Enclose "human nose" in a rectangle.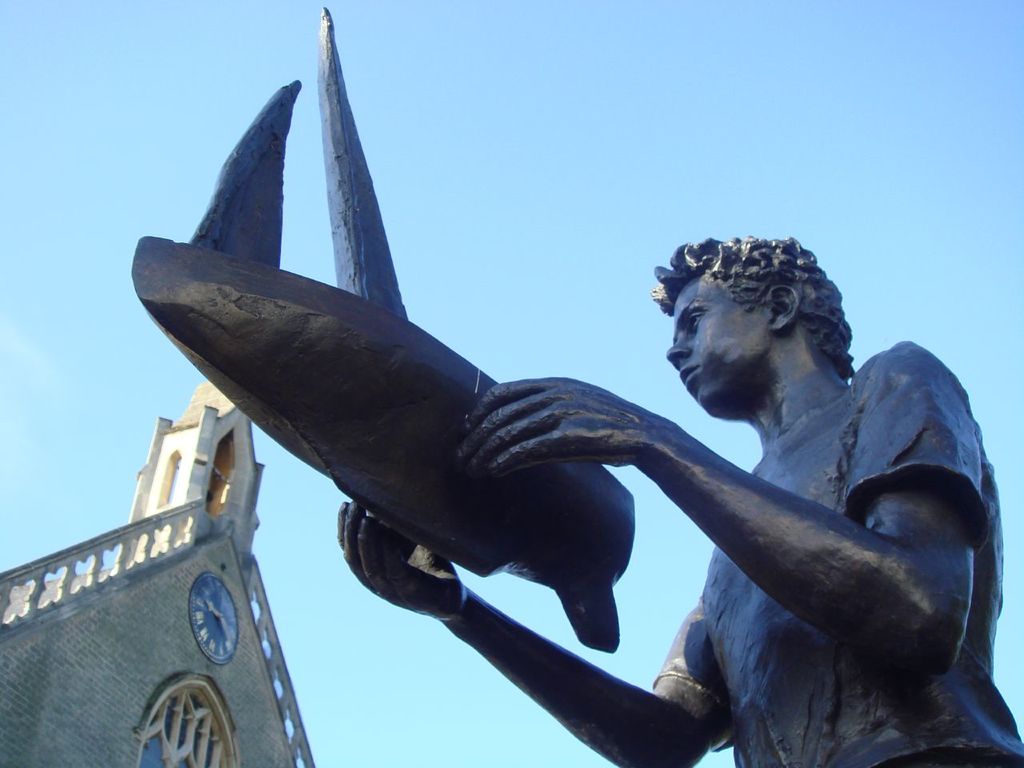
bbox=(663, 338, 690, 370).
